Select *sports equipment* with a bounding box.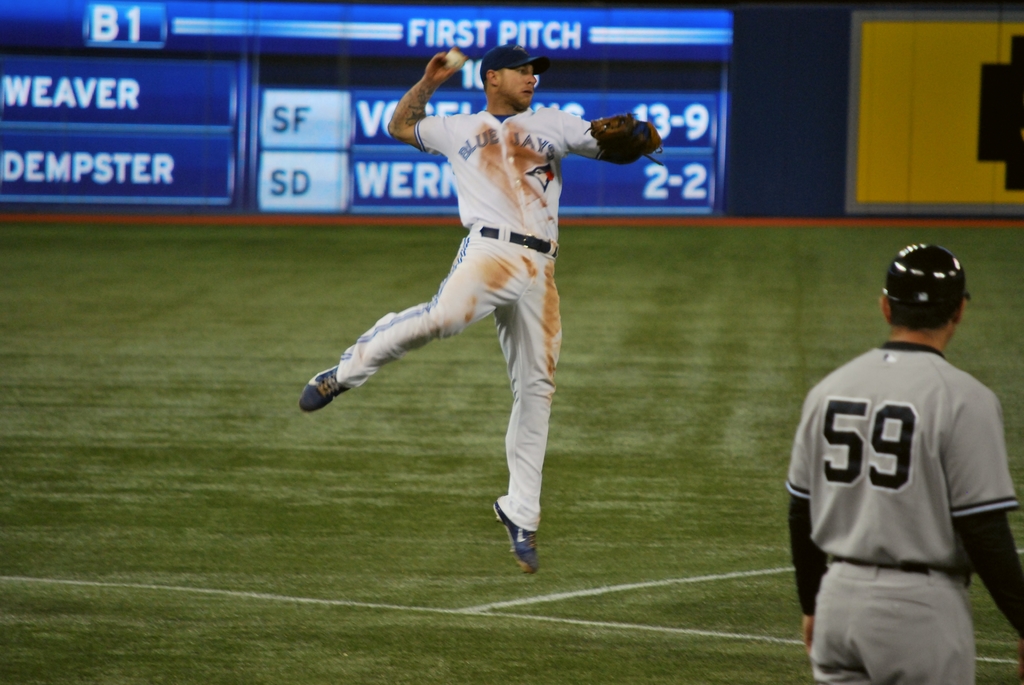
select_region(879, 244, 976, 308).
